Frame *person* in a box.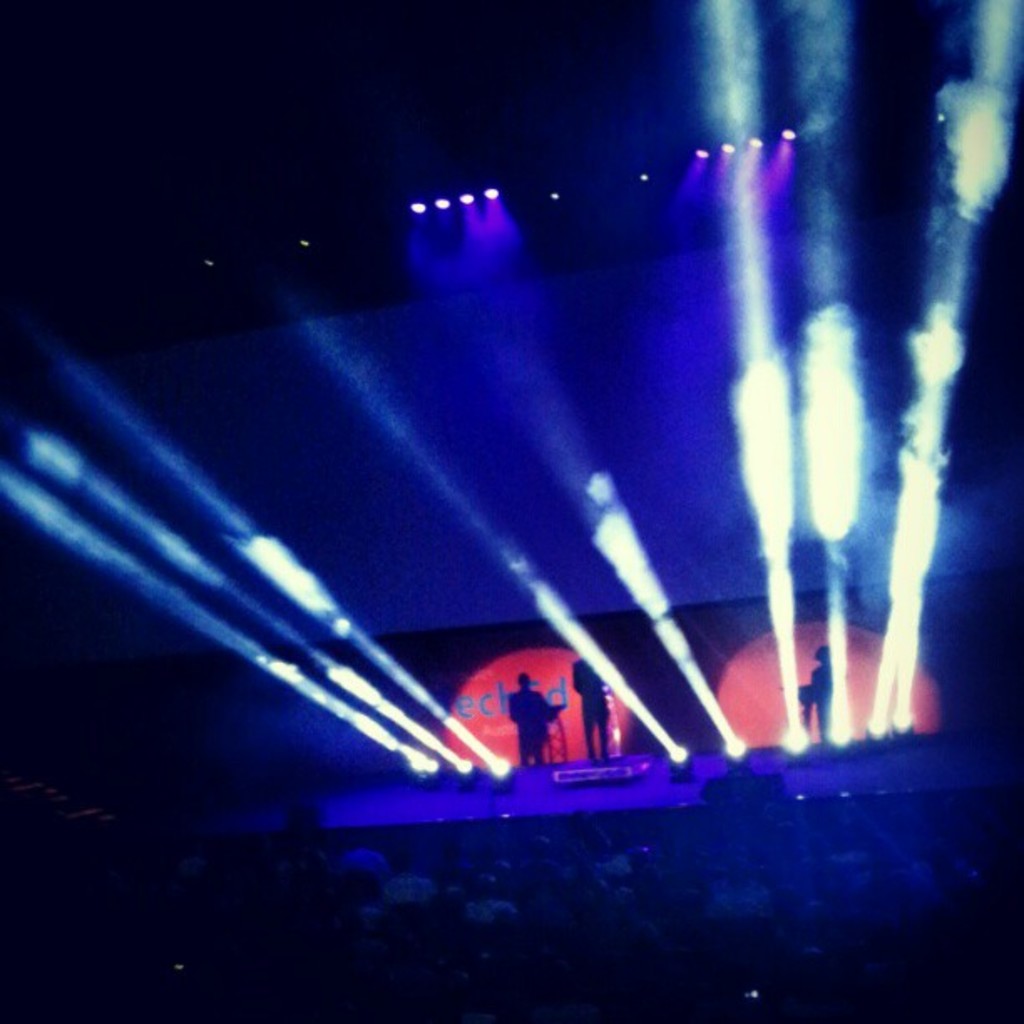
locate(562, 653, 611, 758).
